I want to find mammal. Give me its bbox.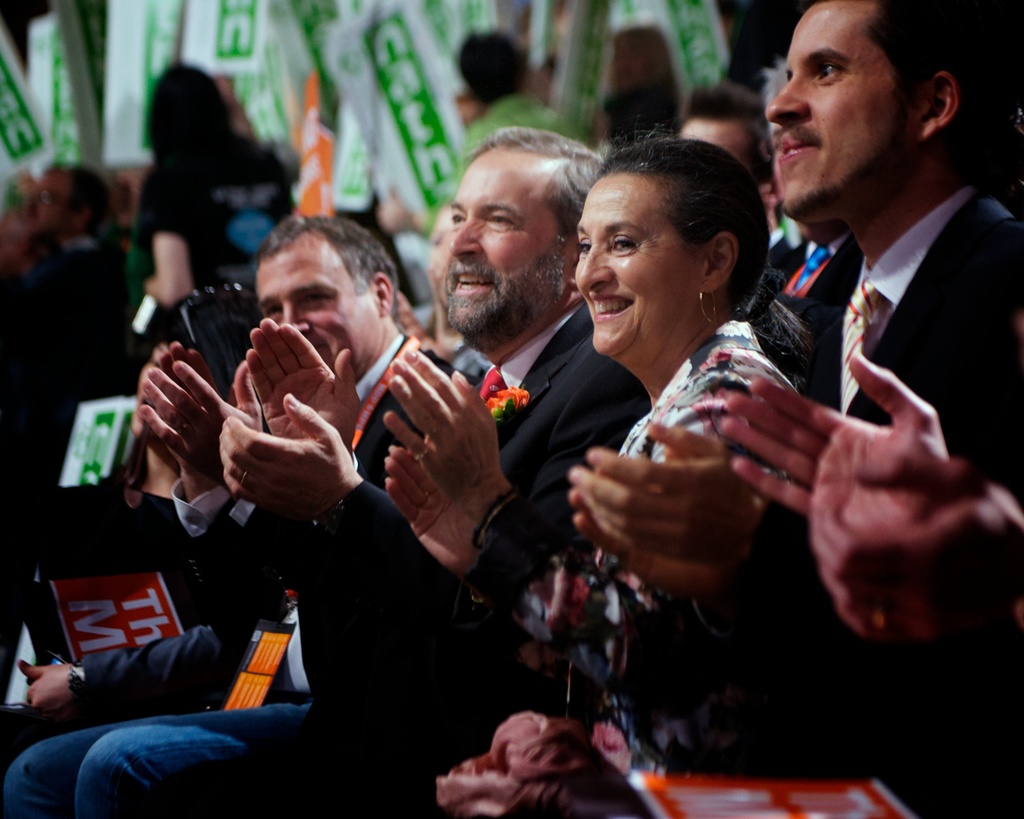
[x1=561, y1=0, x2=1020, y2=747].
